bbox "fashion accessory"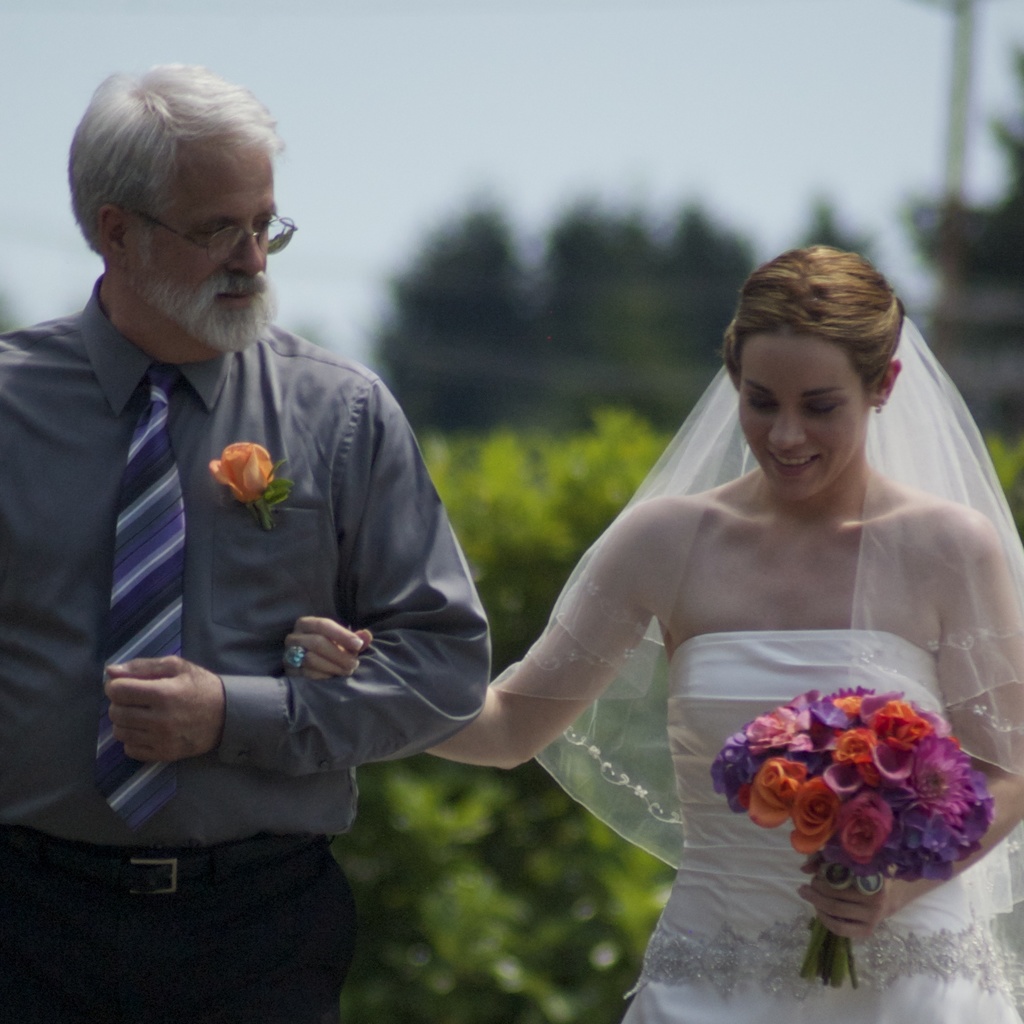
detection(93, 365, 188, 834)
